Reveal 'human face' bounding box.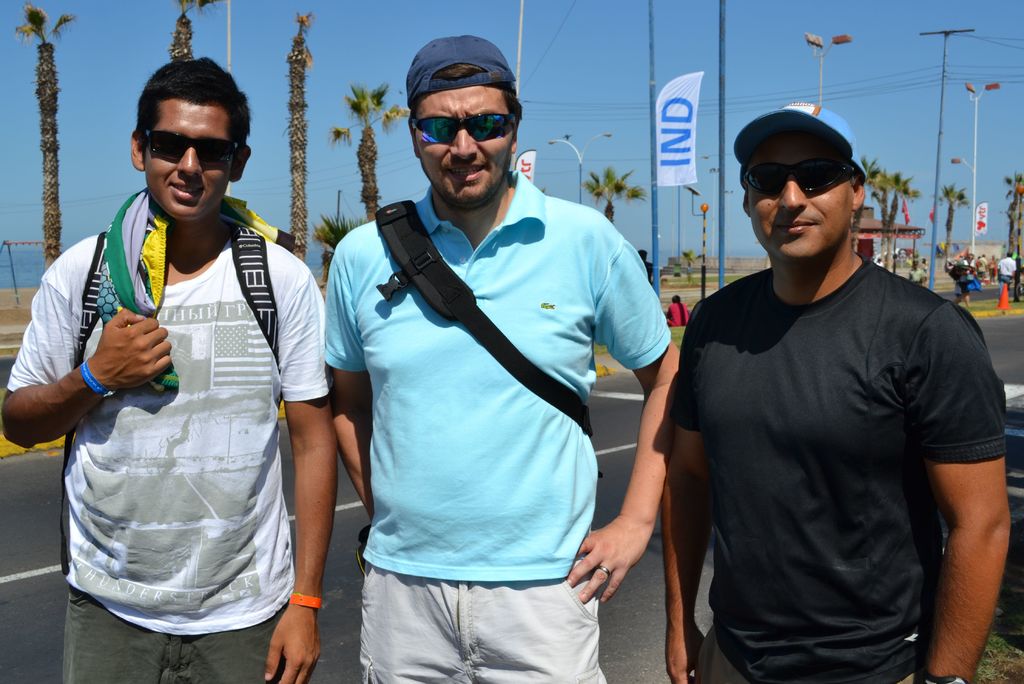
Revealed: rect(414, 87, 518, 211).
